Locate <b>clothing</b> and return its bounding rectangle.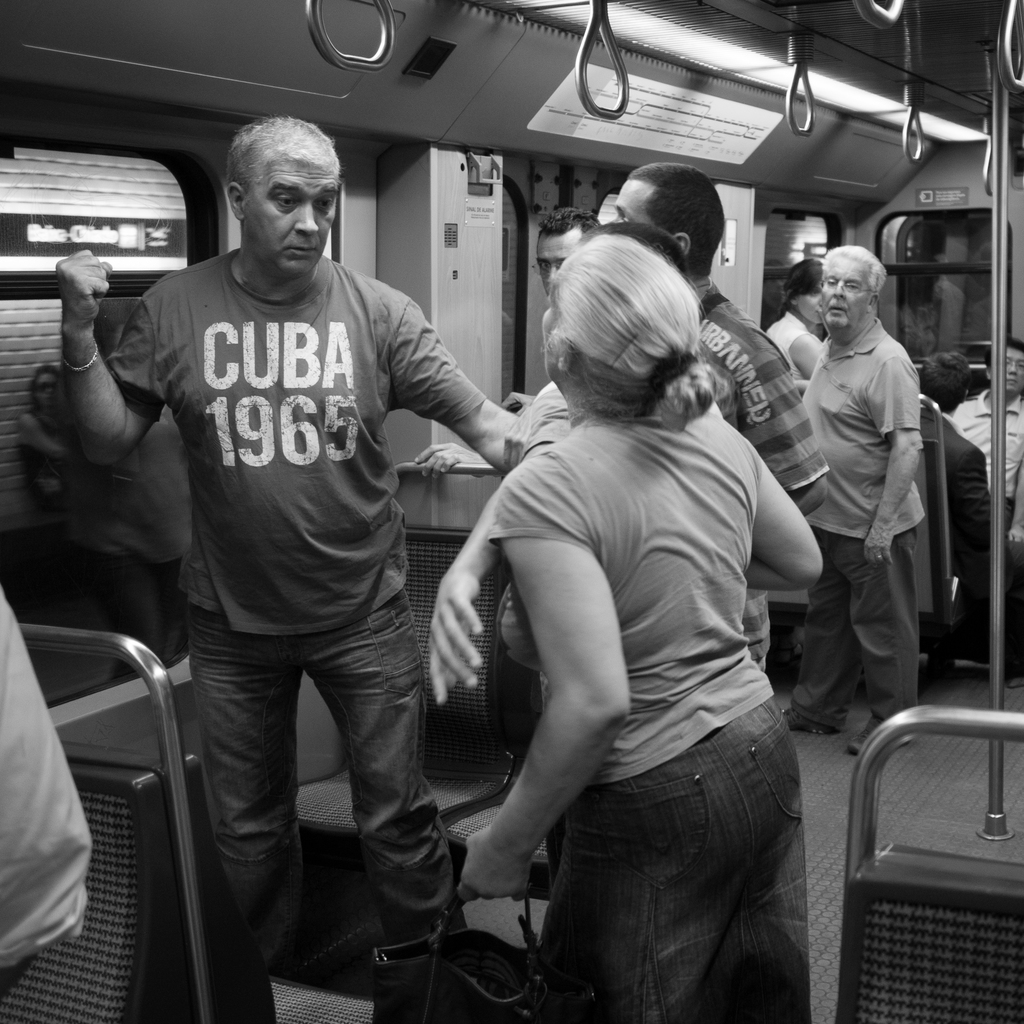
select_region(514, 697, 812, 1023).
